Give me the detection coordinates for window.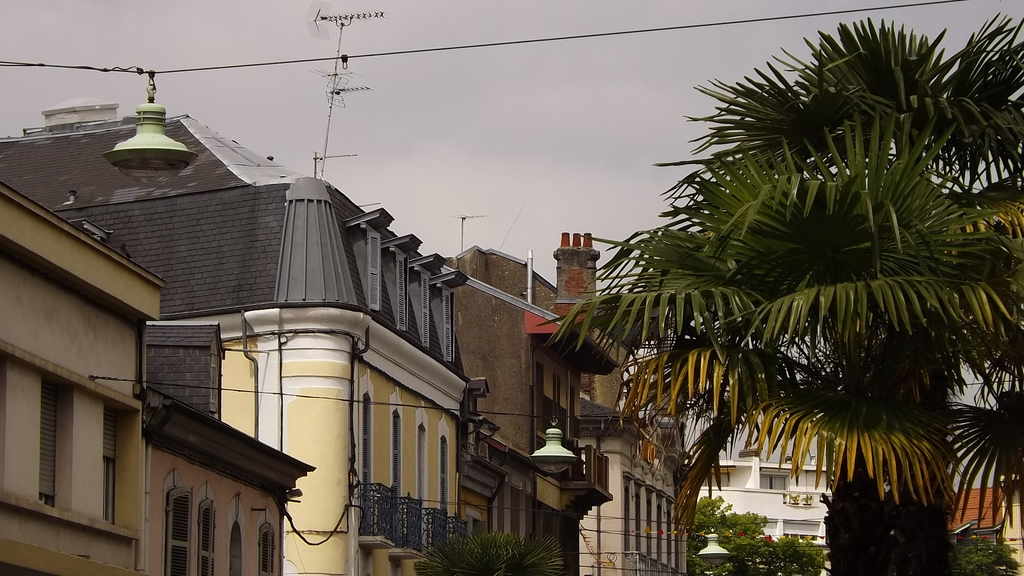
(392,559,407,575).
